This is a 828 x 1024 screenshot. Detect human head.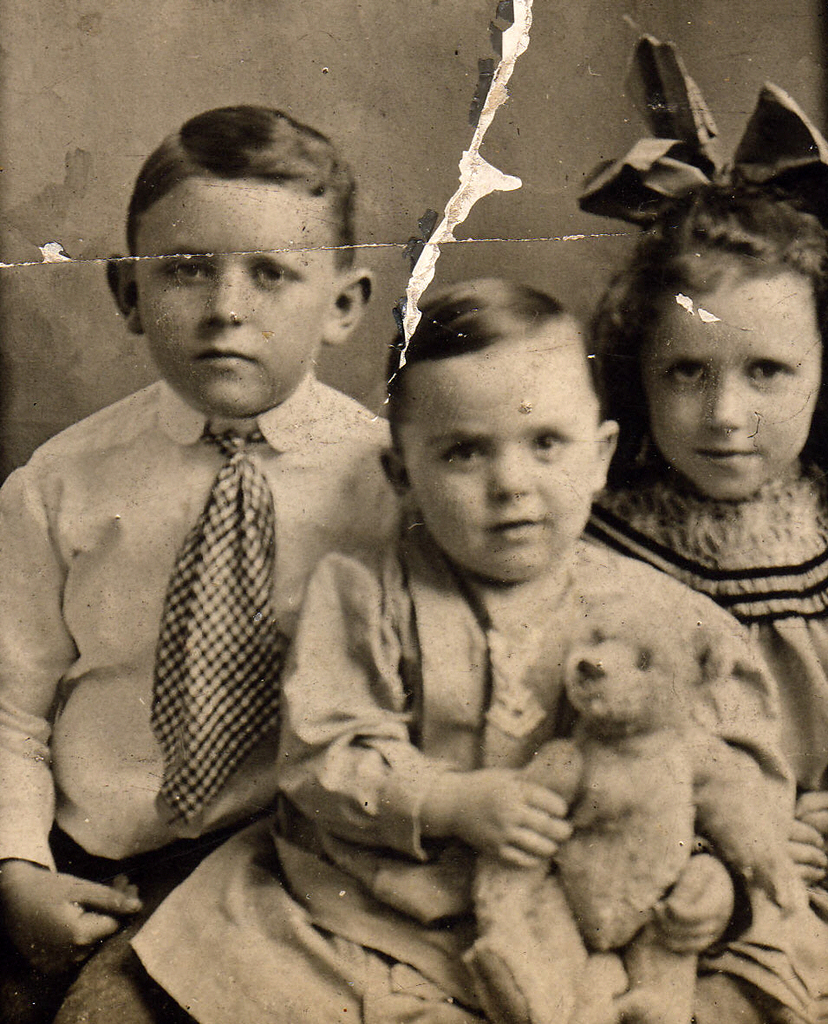
bbox(97, 102, 392, 417).
